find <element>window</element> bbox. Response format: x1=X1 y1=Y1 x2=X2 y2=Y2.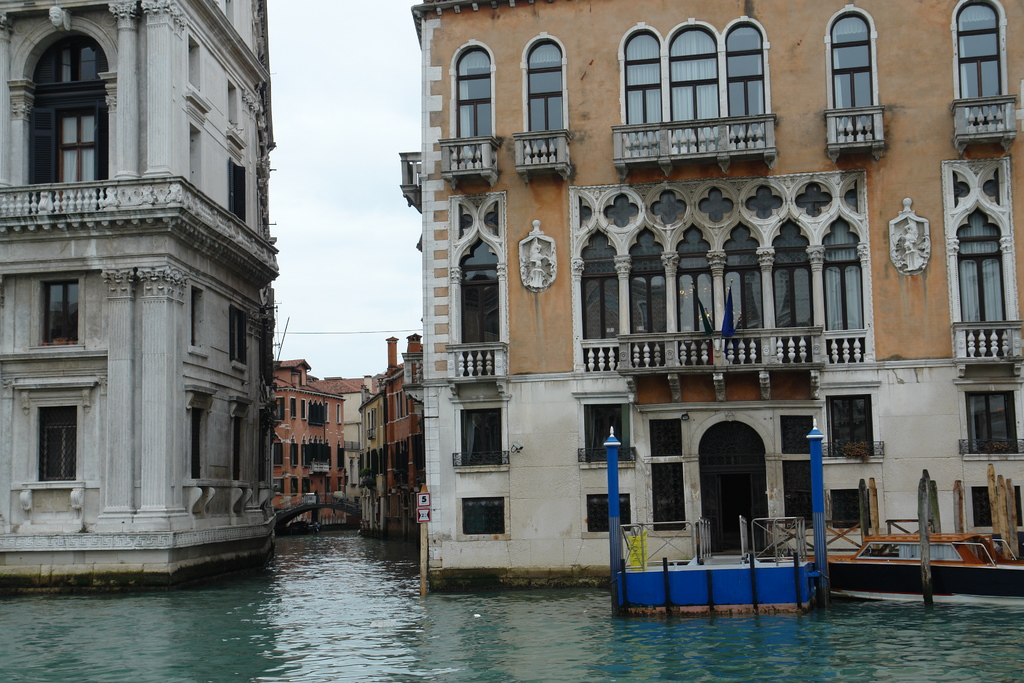
x1=527 y1=44 x2=562 y2=158.
